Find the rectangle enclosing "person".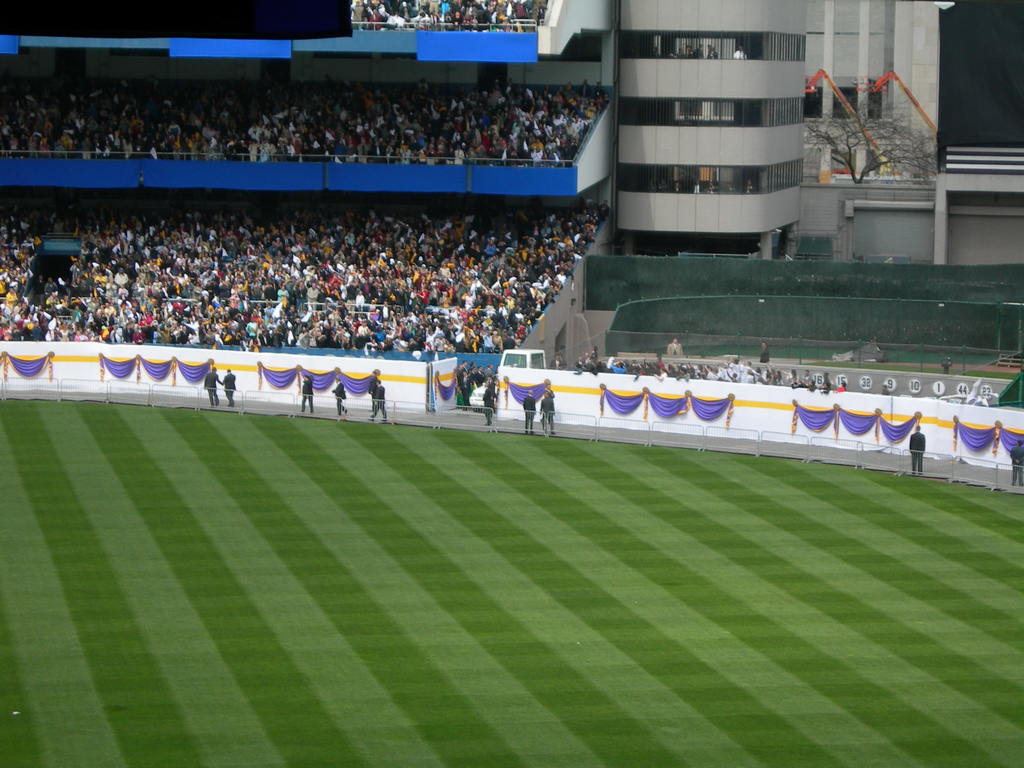
region(196, 356, 224, 404).
